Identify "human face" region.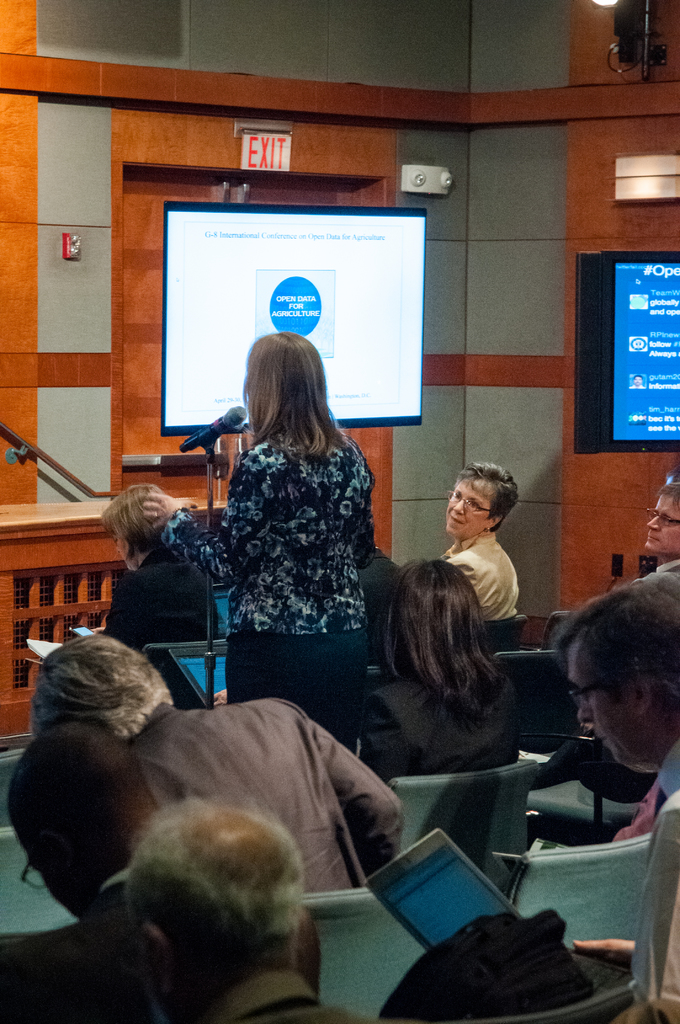
Region: 567:641:640:767.
